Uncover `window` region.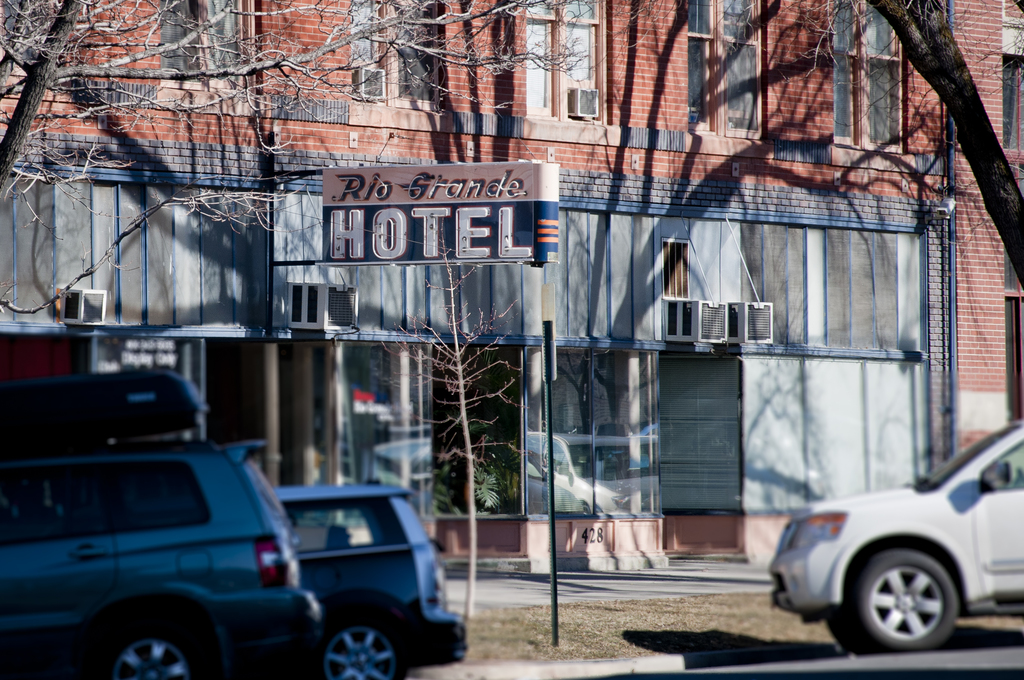
Uncovered: <bbox>162, 12, 256, 101</bbox>.
